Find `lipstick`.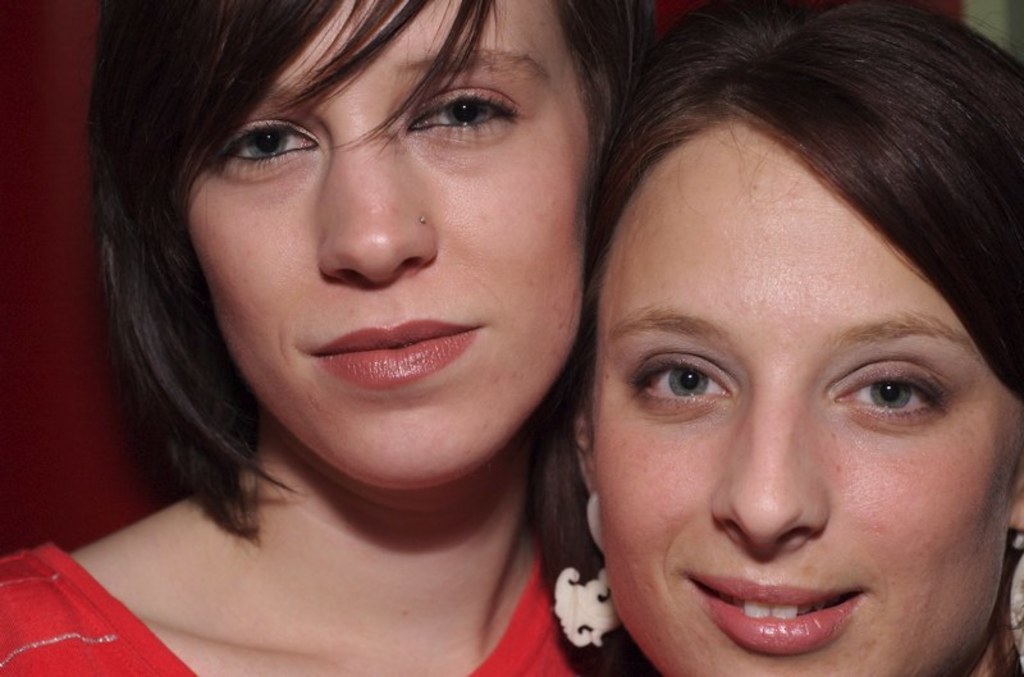
<box>310,315,477,386</box>.
